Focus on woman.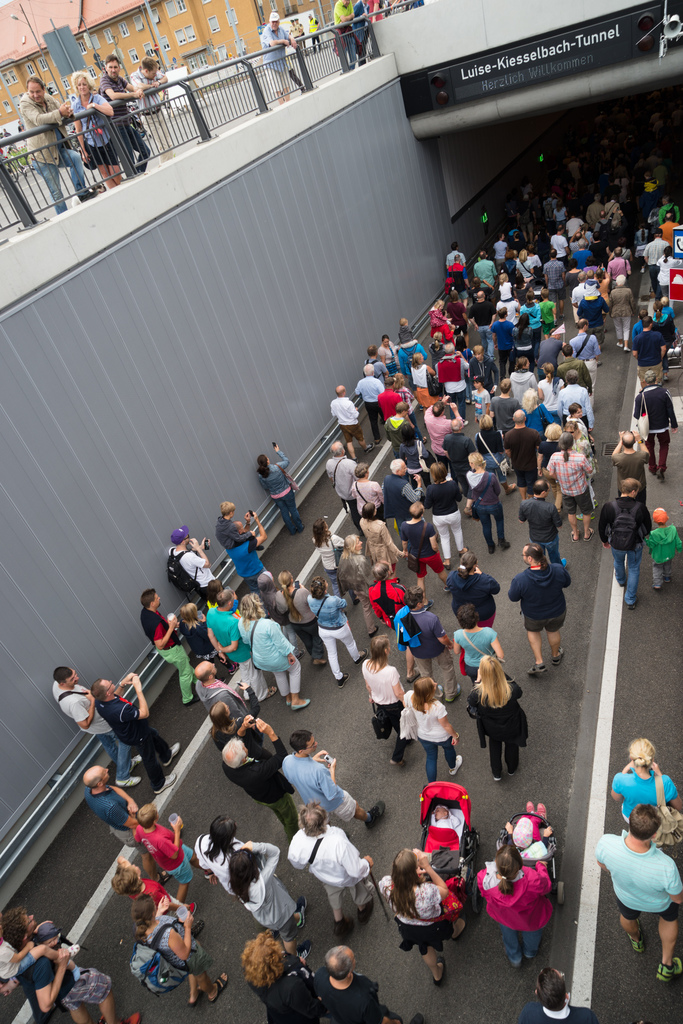
Focused at [x1=451, y1=332, x2=475, y2=401].
